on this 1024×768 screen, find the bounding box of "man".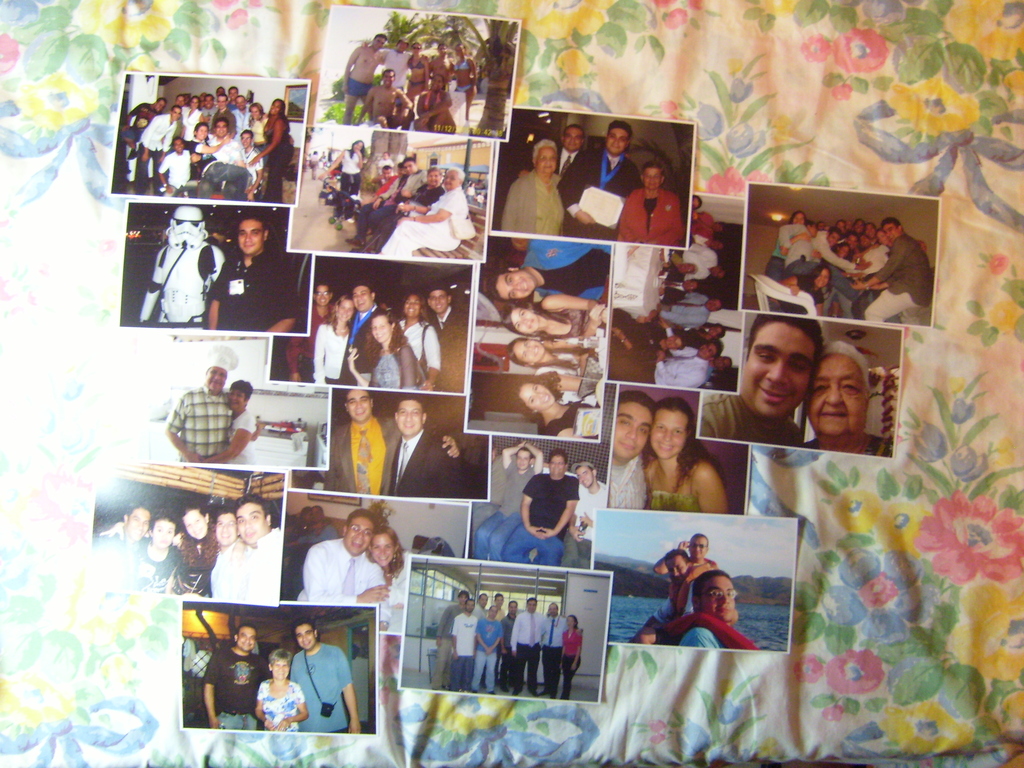
Bounding box: <bbox>236, 492, 282, 604</bbox>.
